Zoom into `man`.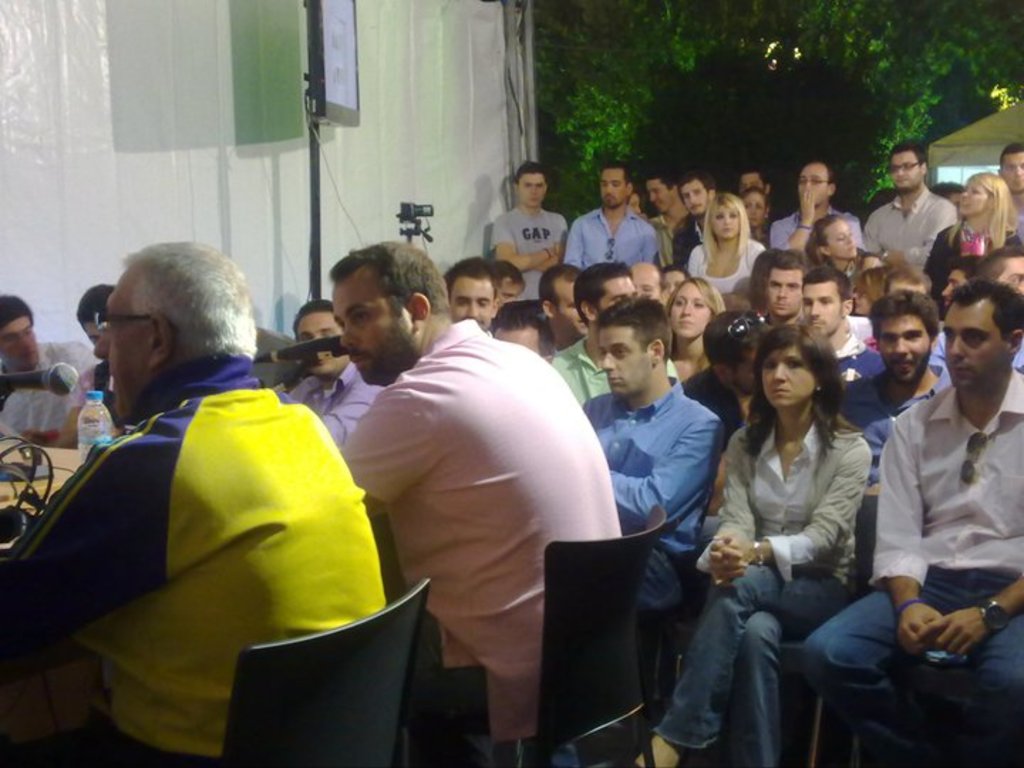
Zoom target: locate(491, 161, 570, 304).
